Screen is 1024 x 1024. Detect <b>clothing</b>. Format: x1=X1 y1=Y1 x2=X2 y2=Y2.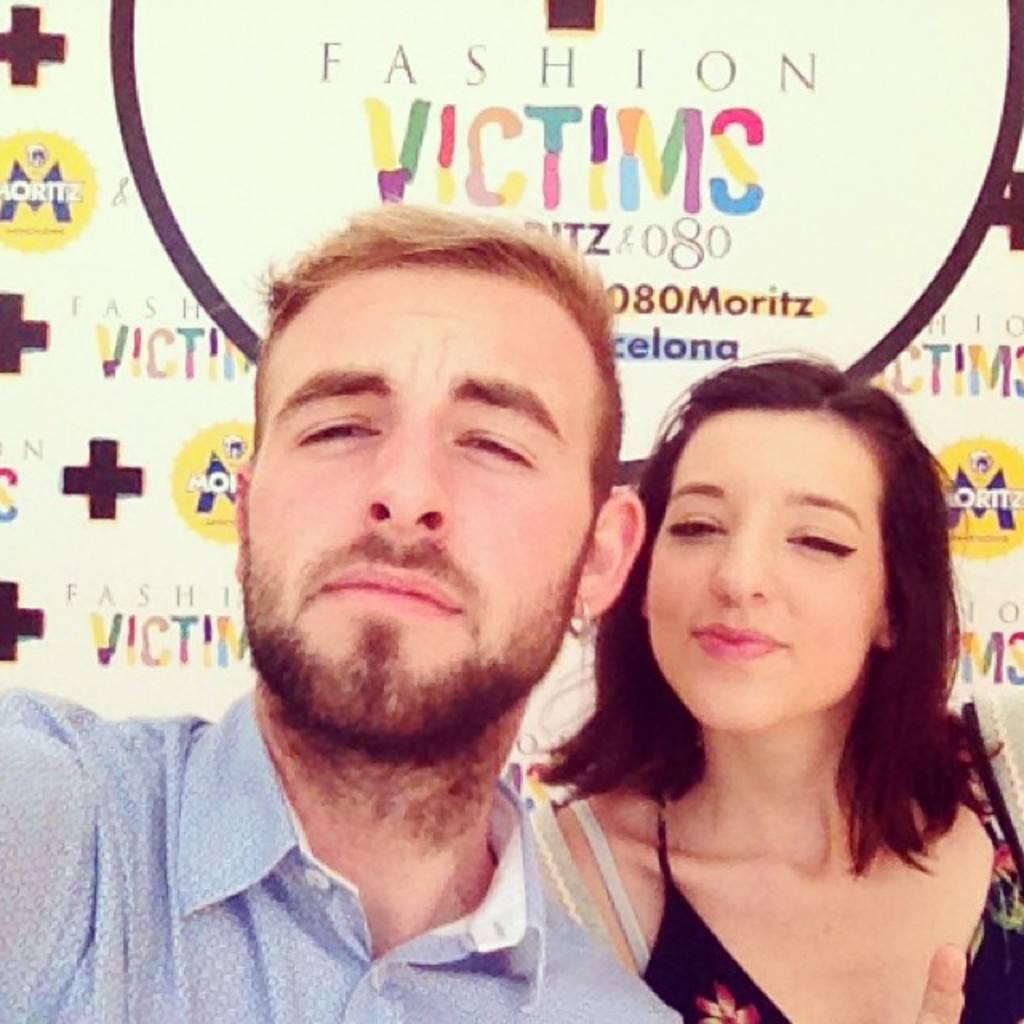
x1=3 y1=650 x2=728 y2=1016.
